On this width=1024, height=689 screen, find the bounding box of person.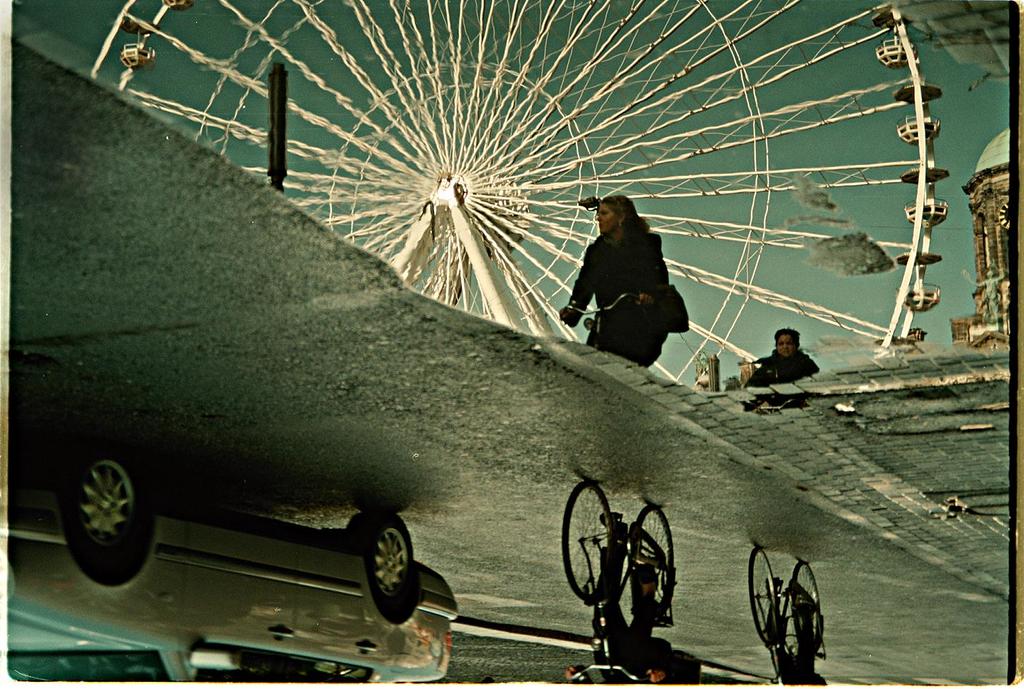
Bounding box: <region>739, 329, 821, 390</region>.
